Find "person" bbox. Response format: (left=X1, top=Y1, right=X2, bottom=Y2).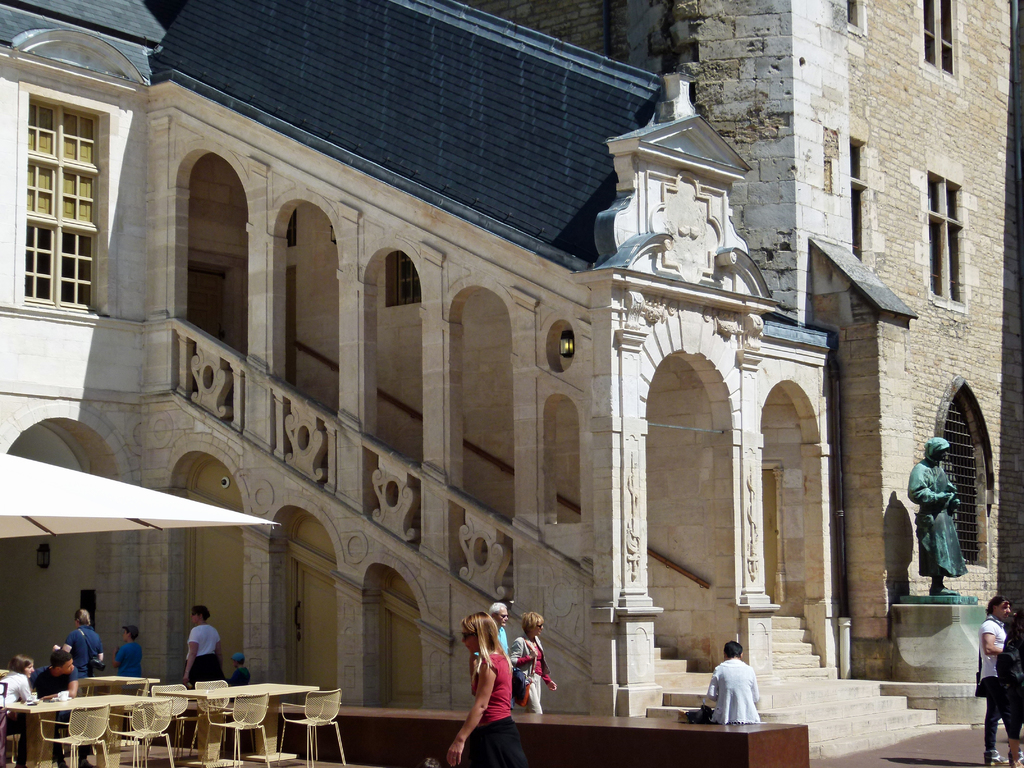
(left=458, top=604, right=527, bottom=755).
